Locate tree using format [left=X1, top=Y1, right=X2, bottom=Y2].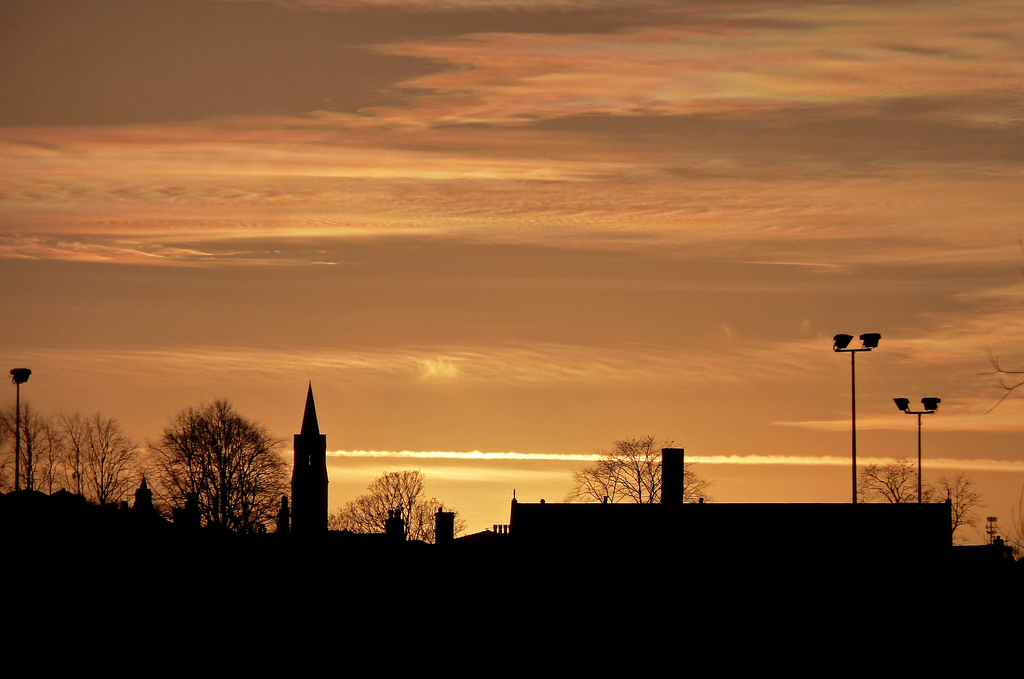
[left=331, top=470, right=470, bottom=544].
